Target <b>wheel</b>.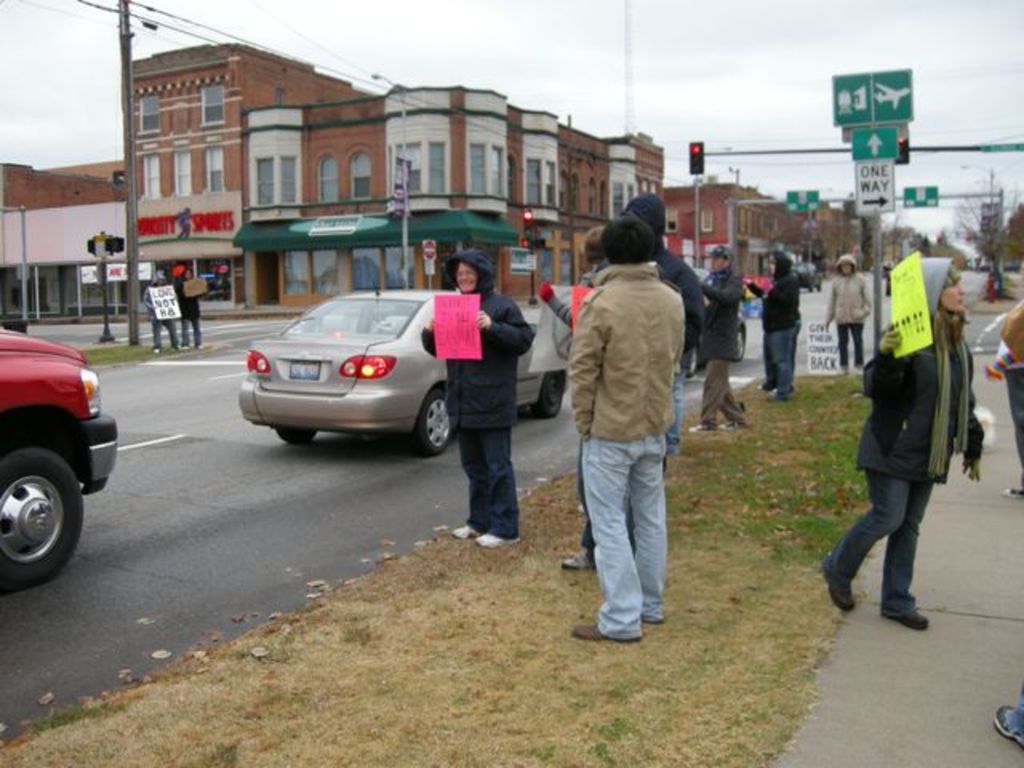
Target region: crop(282, 422, 318, 445).
